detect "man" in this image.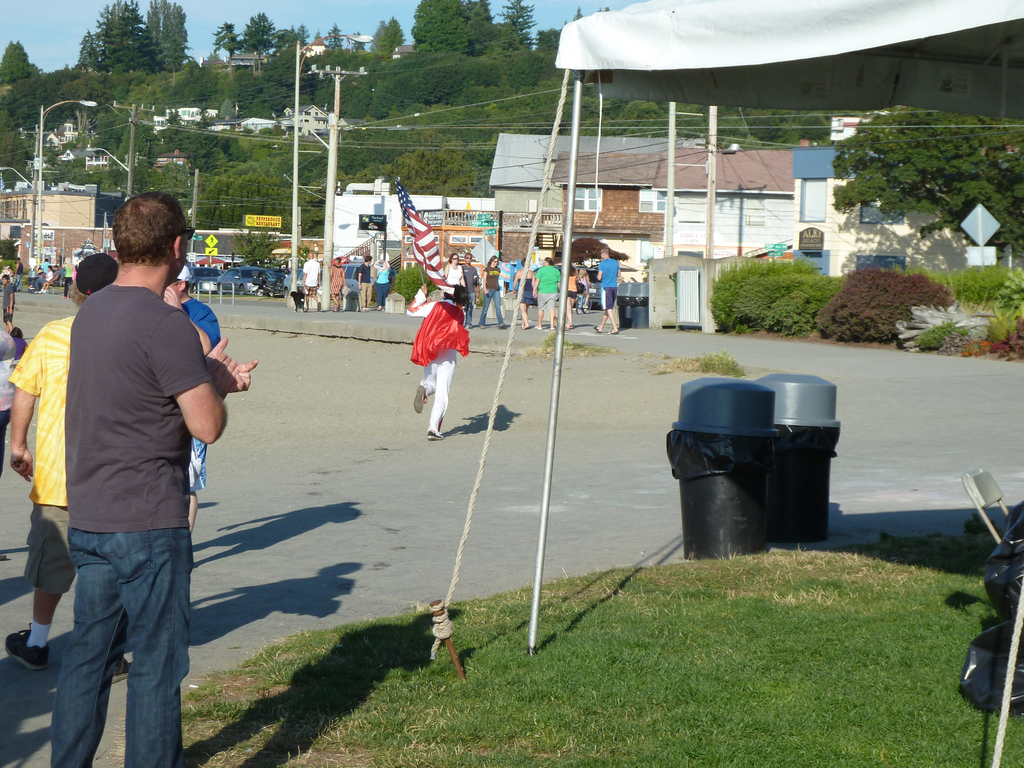
Detection: [x1=460, y1=252, x2=477, y2=326].
